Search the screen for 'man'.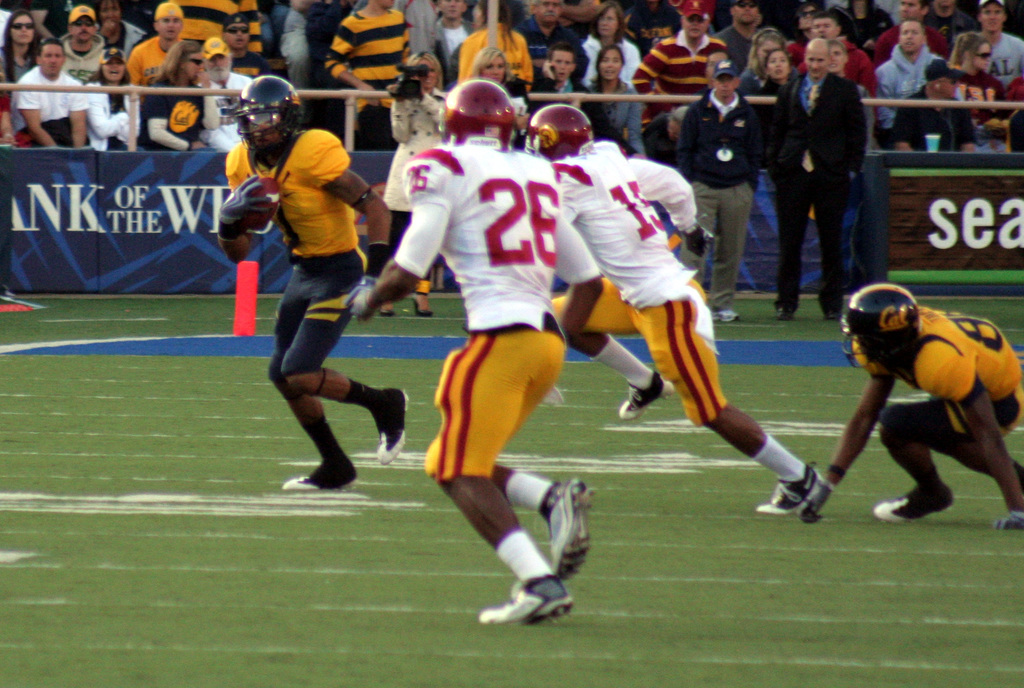
Found at (x1=346, y1=74, x2=602, y2=625).
